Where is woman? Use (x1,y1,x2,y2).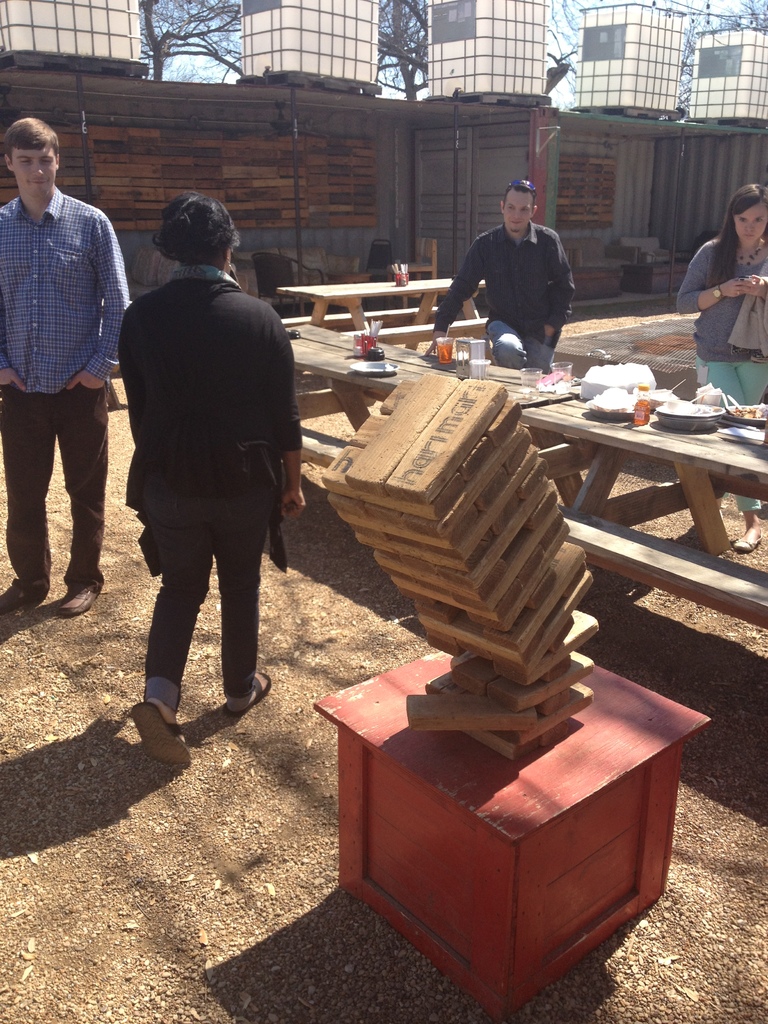
(676,167,765,384).
